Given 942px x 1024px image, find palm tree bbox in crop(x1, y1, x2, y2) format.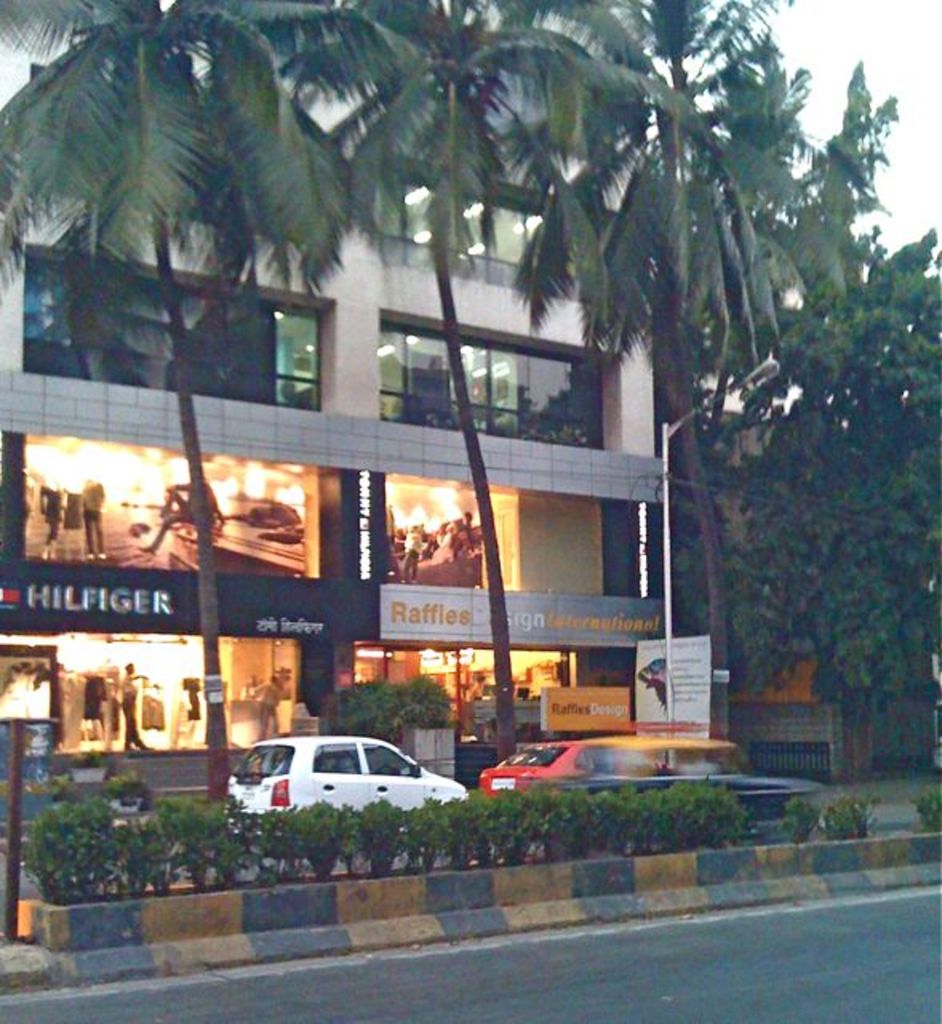
crop(0, 0, 395, 821).
